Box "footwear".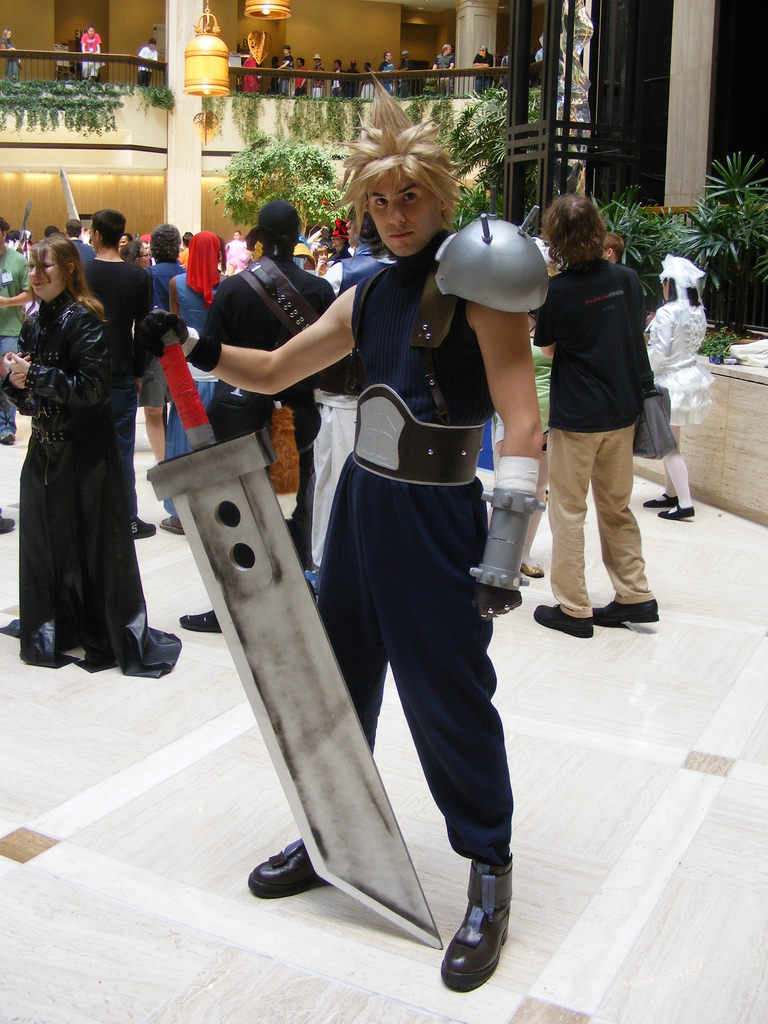
detection(600, 591, 663, 622).
